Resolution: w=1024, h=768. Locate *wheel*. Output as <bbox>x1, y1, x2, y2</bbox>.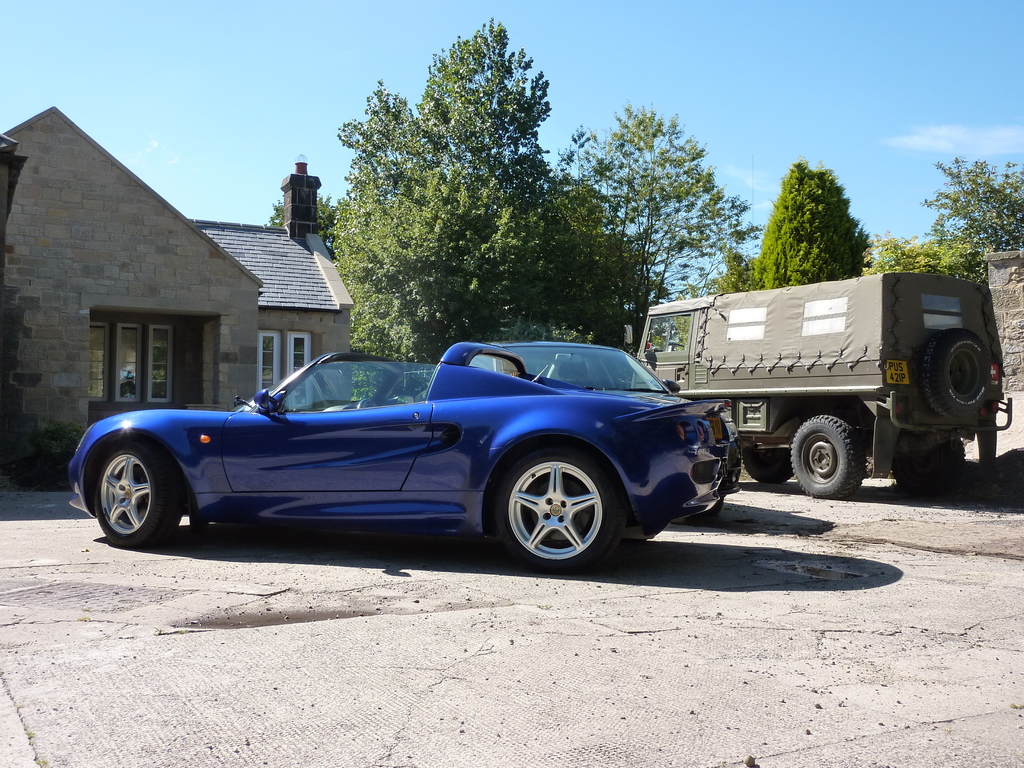
<bbox>382, 398, 402, 403</bbox>.
